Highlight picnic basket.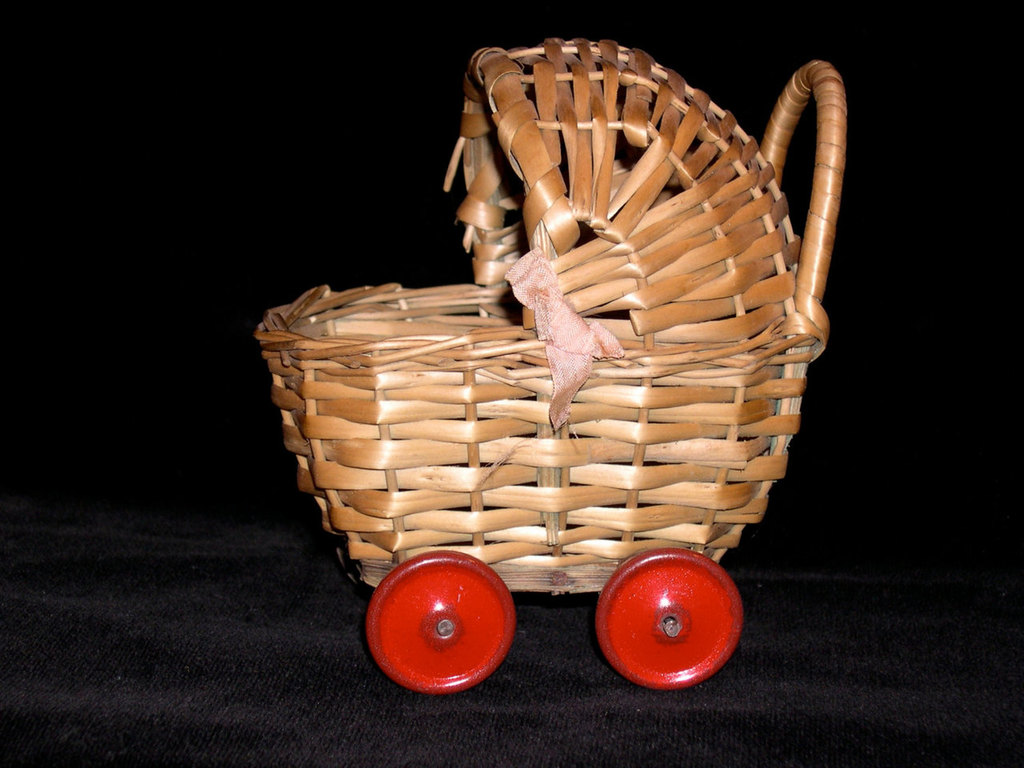
Highlighted region: (255,35,846,695).
